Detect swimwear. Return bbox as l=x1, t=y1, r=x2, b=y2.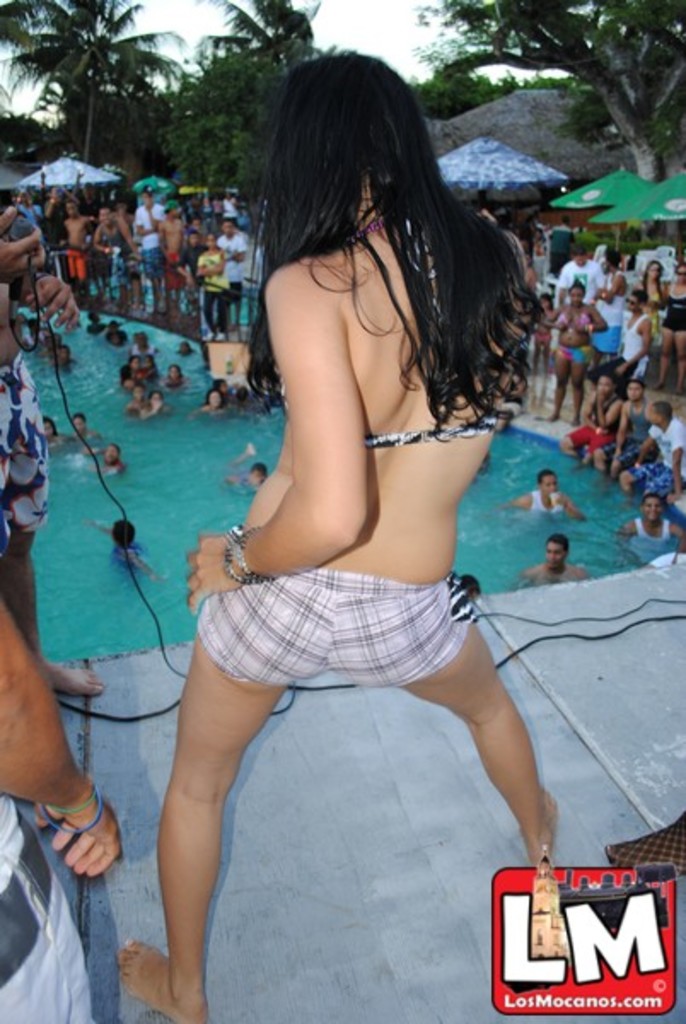
l=553, t=341, r=594, b=360.
